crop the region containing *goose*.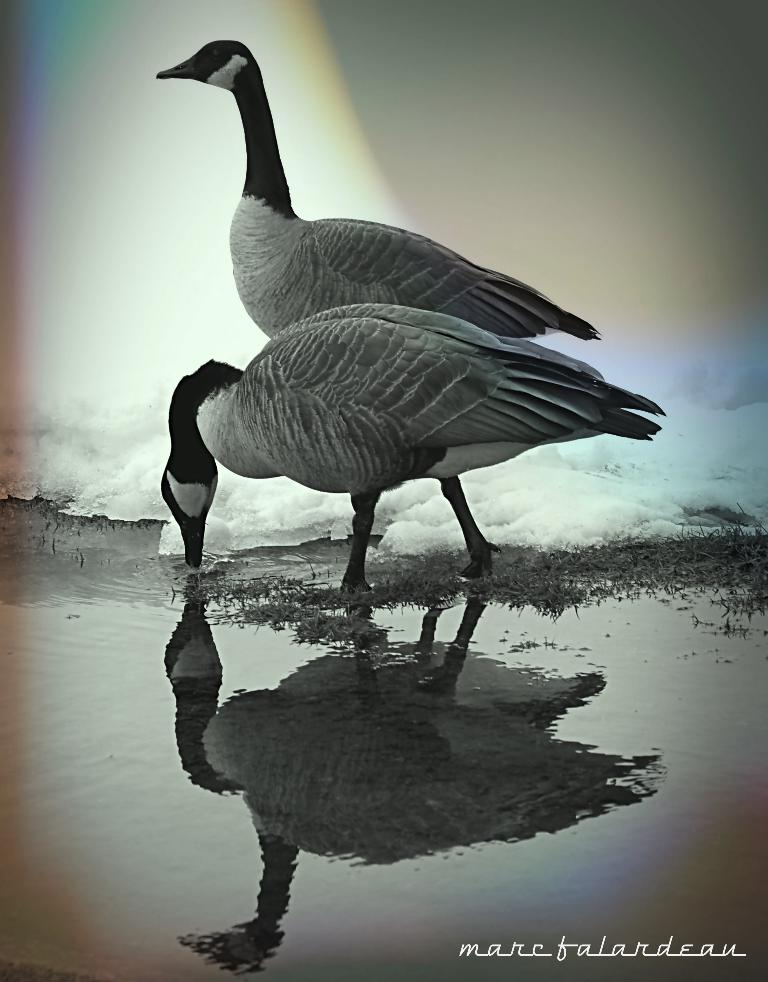
Crop region: region(157, 38, 600, 338).
